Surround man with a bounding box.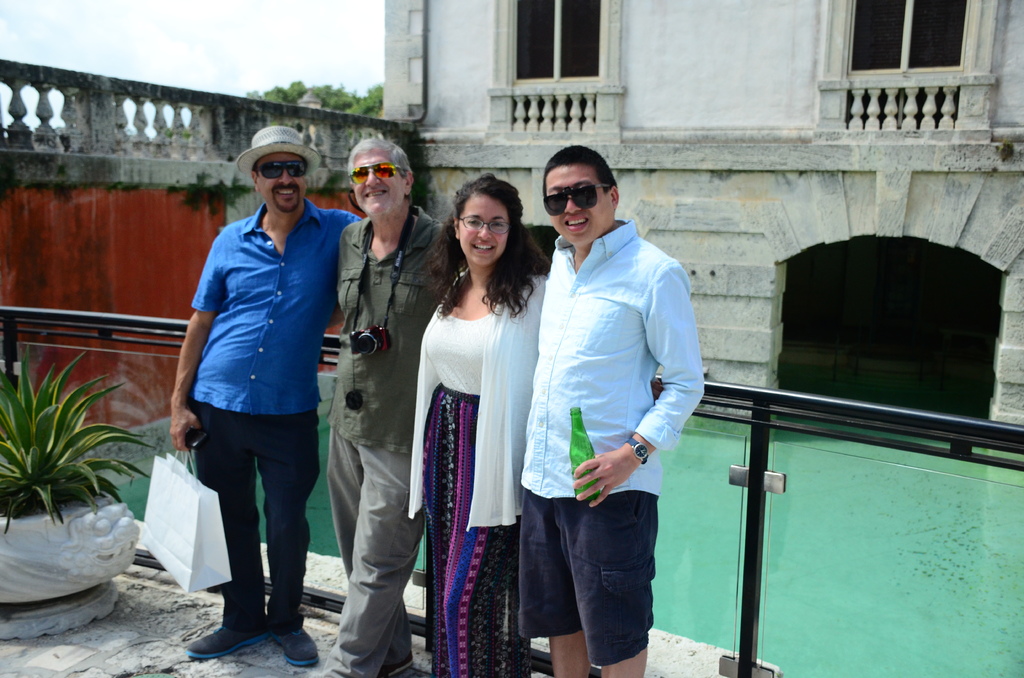
BBox(514, 142, 703, 677).
